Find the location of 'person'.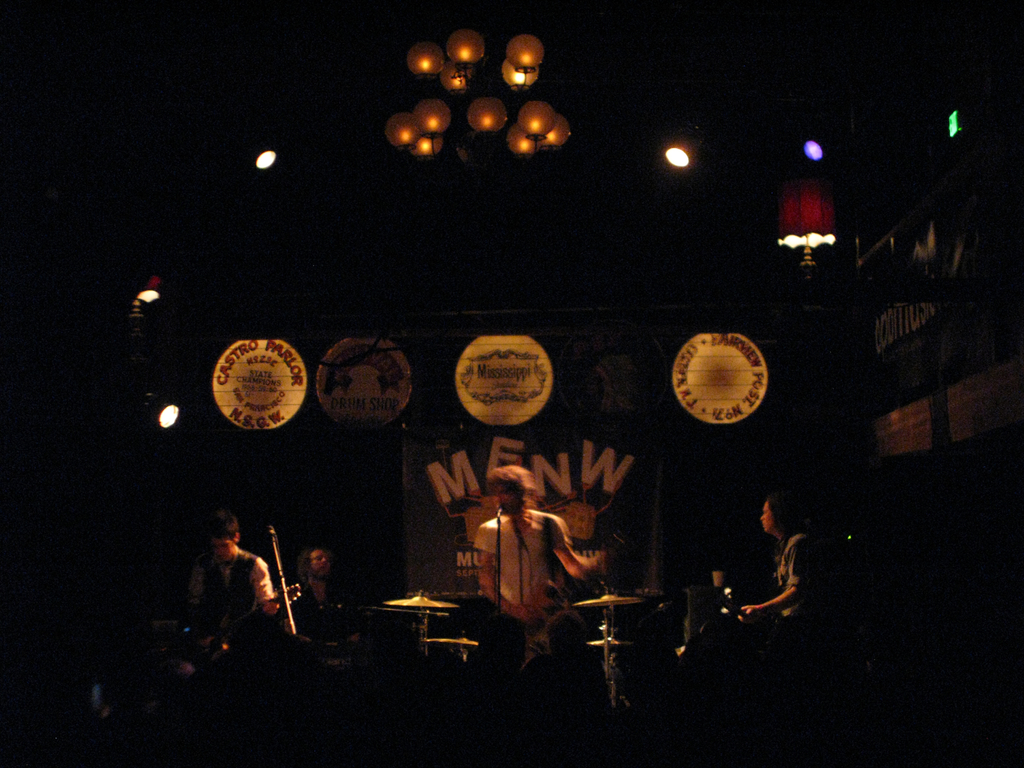
Location: (469, 465, 608, 647).
